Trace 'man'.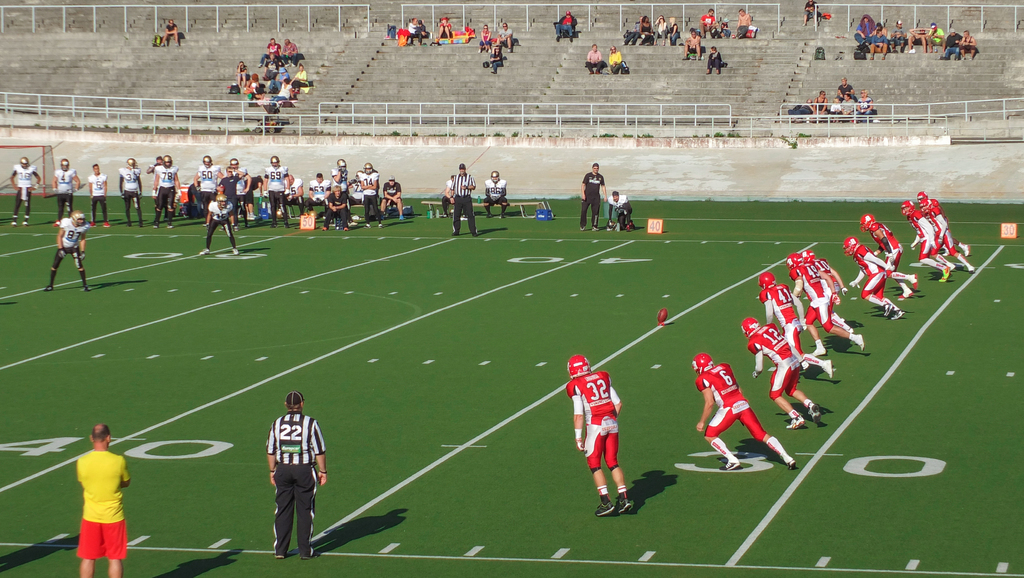
Traced to bbox(941, 28, 961, 60).
